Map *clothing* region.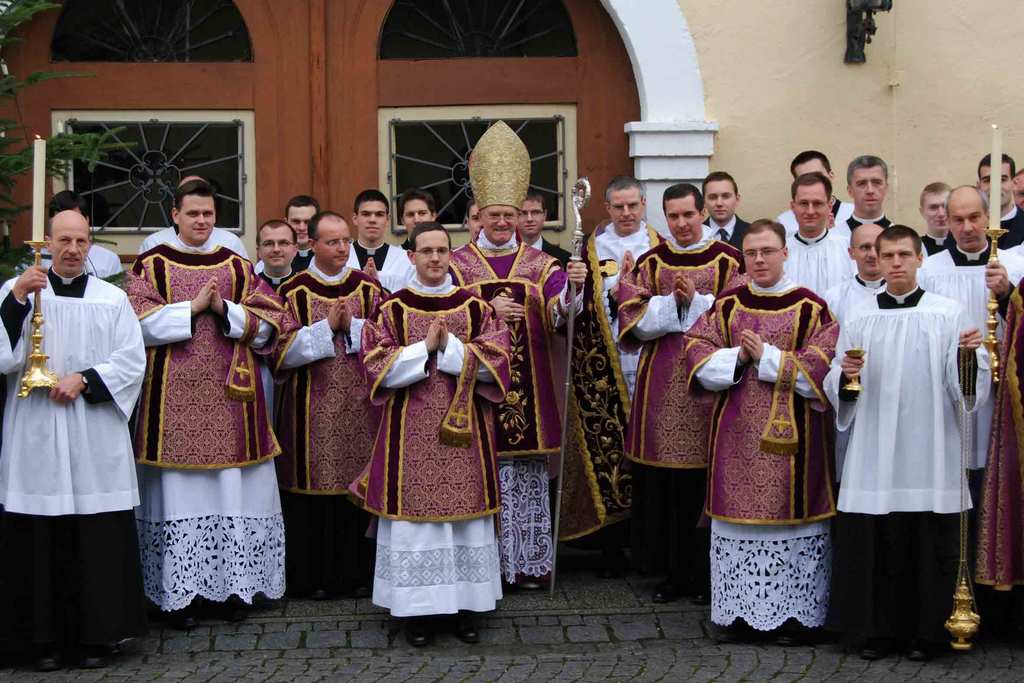
Mapped to select_region(580, 216, 664, 431).
